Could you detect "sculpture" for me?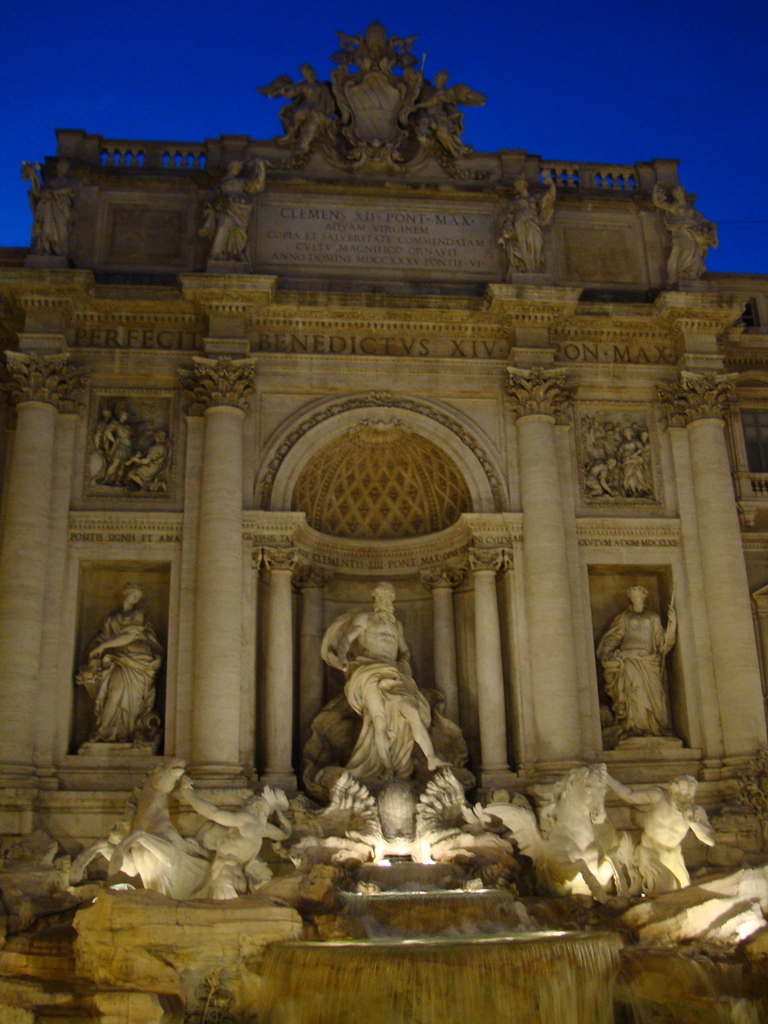
Detection result: (x1=654, y1=190, x2=710, y2=287).
